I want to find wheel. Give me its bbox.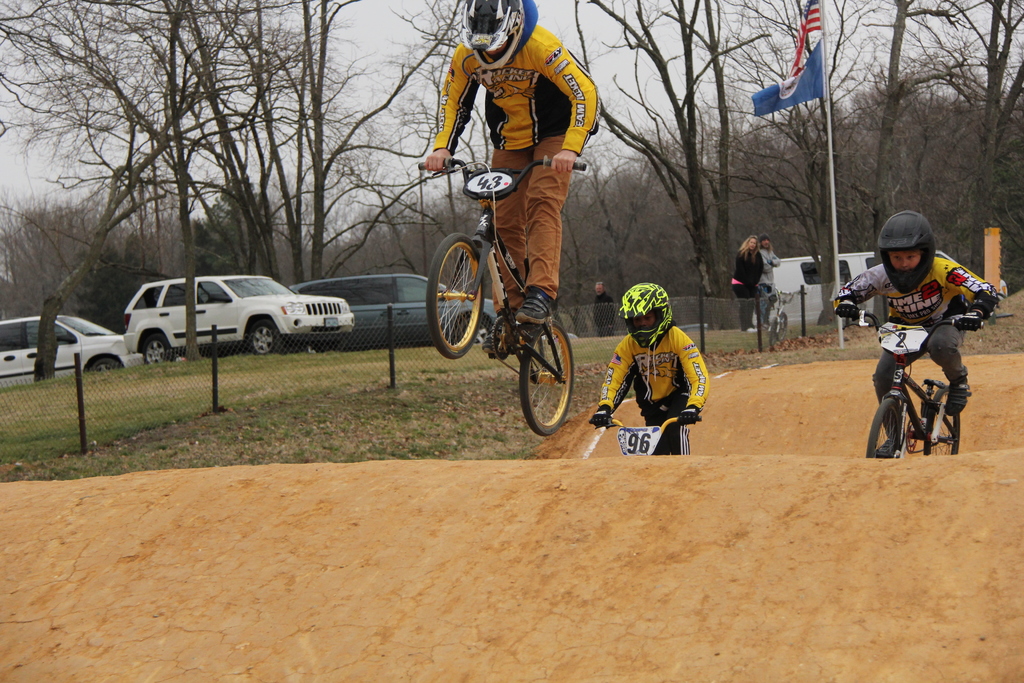
pyautogui.locateOnScreen(425, 232, 484, 359).
